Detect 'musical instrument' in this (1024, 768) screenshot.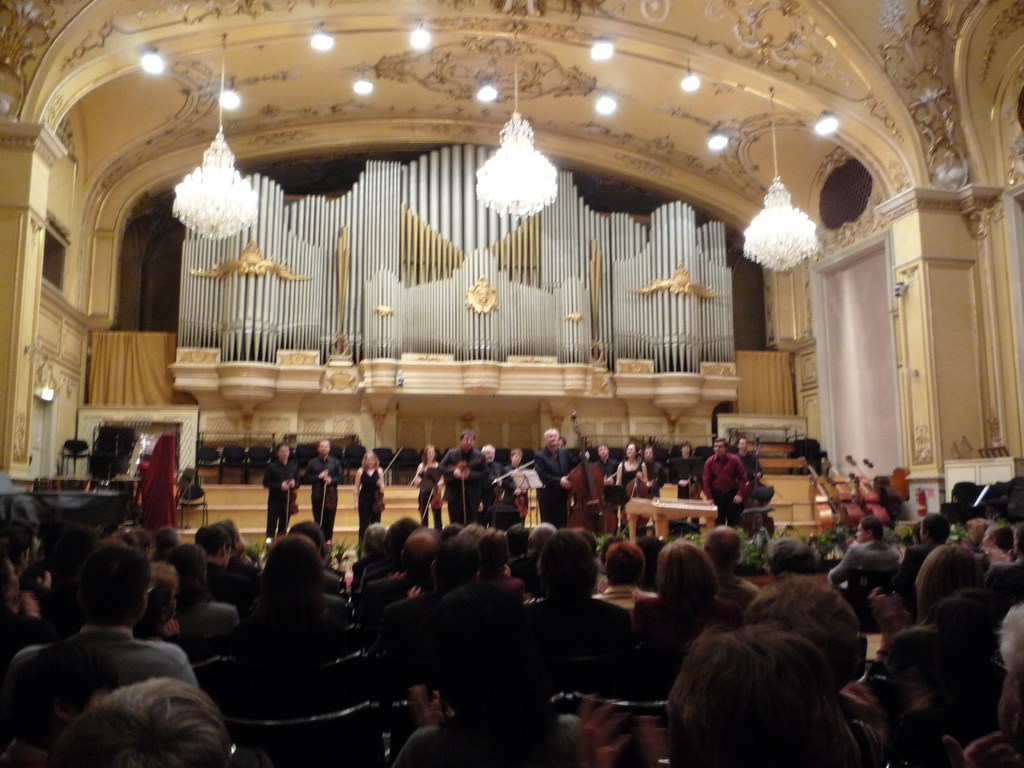
Detection: crop(283, 468, 303, 518).
